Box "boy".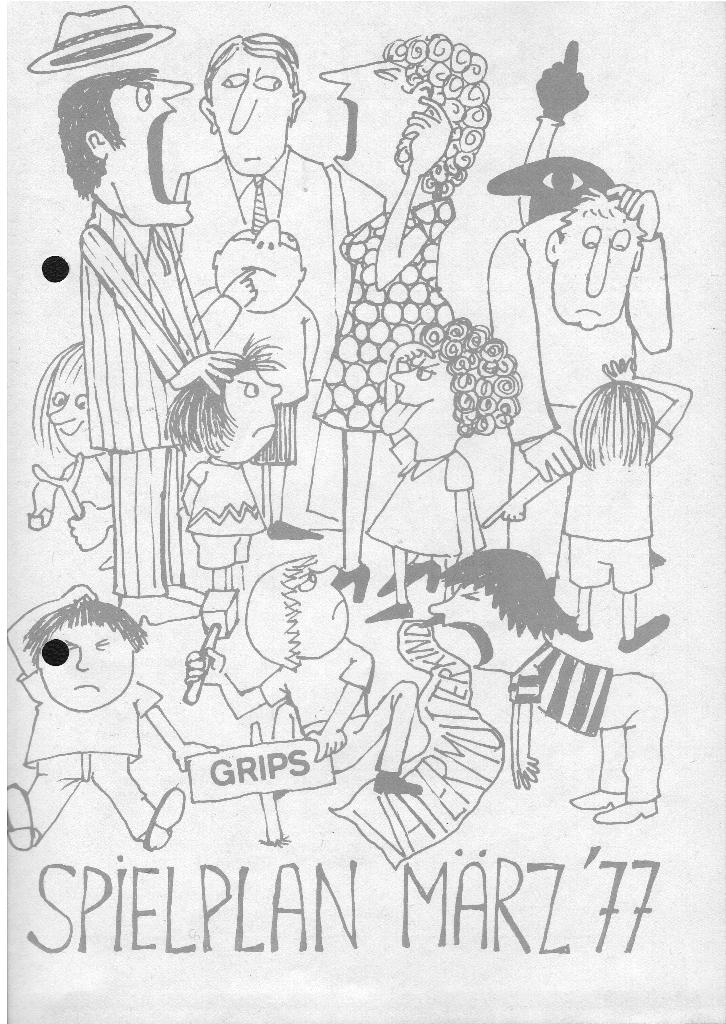
0/597/195/840.
